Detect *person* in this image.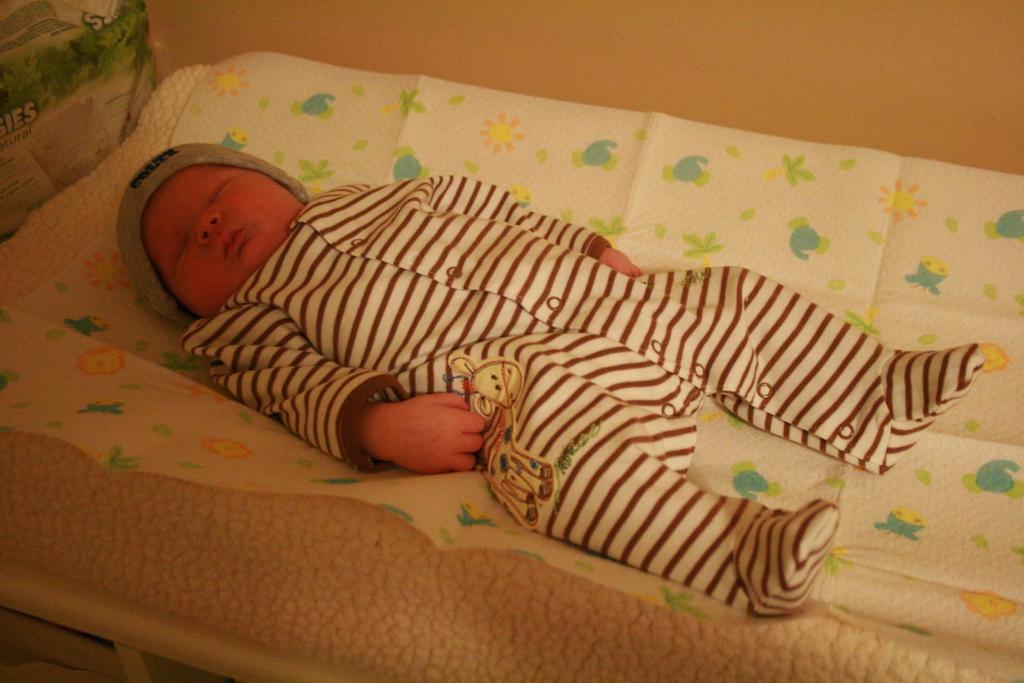
Detection: rect(118, 111, 980, 642).
